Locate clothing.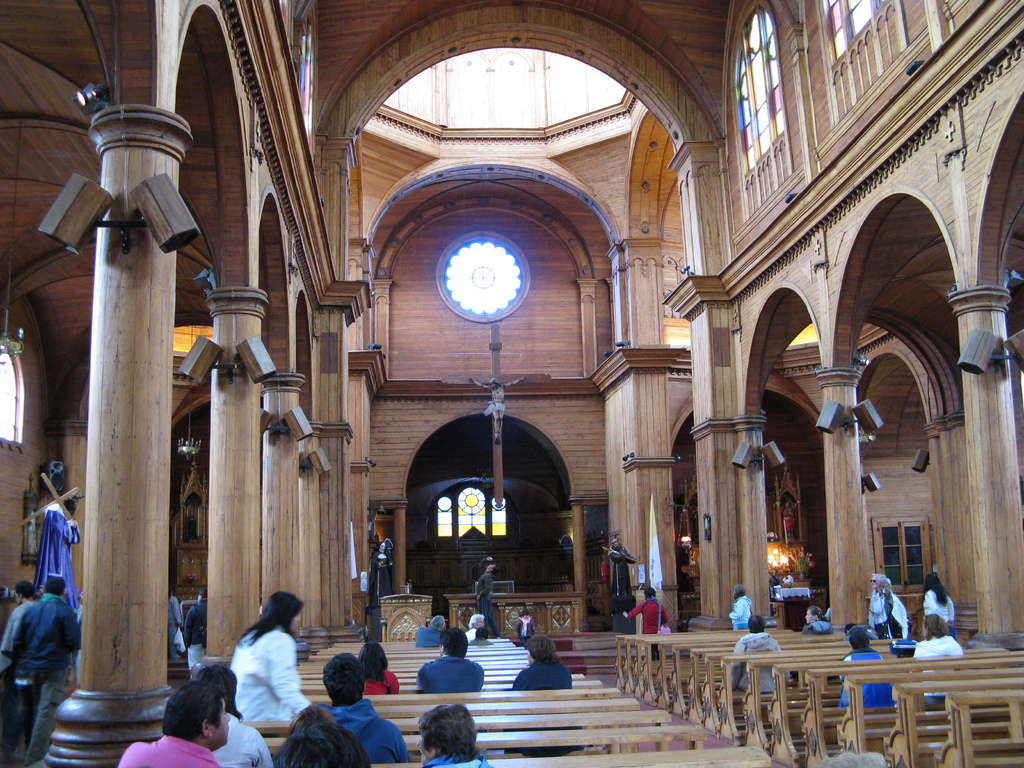
Bounding box: (522, 612, 541, 644).
